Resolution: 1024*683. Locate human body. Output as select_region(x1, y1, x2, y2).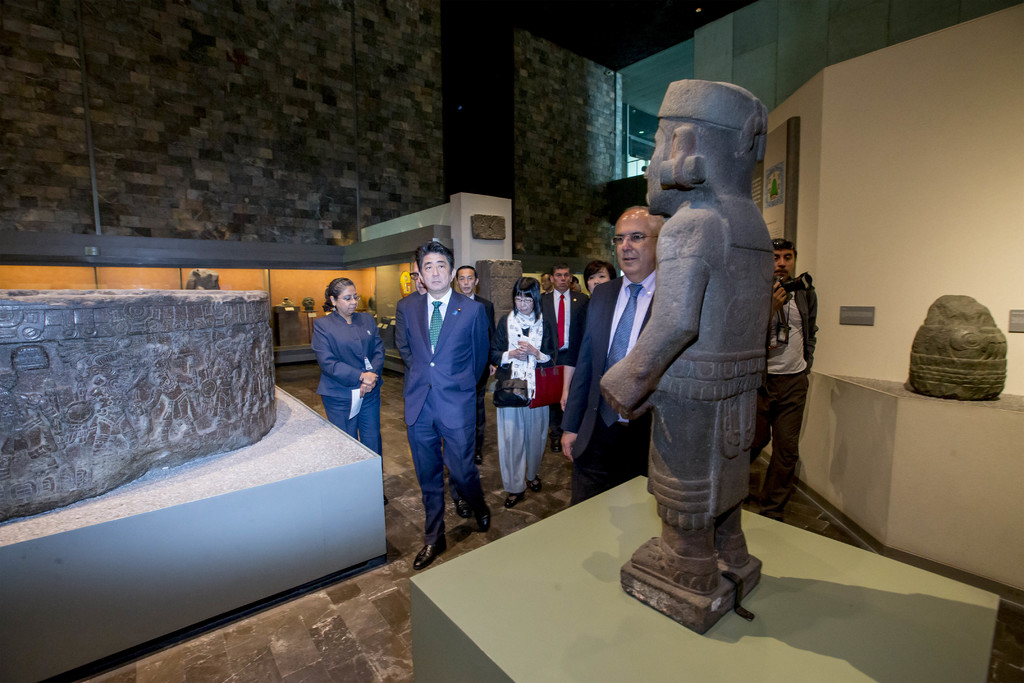
select_region(554, 199, 652, 498).
